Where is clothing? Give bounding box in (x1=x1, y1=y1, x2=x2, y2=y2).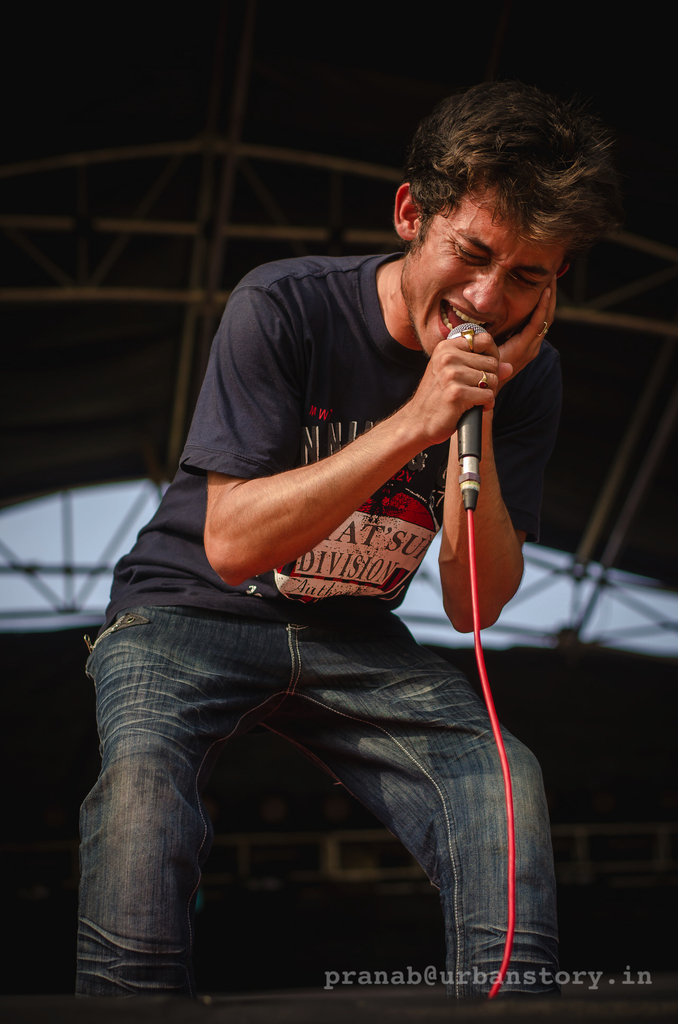
(x1=78, y1=252, x2=565, y2=1000).
